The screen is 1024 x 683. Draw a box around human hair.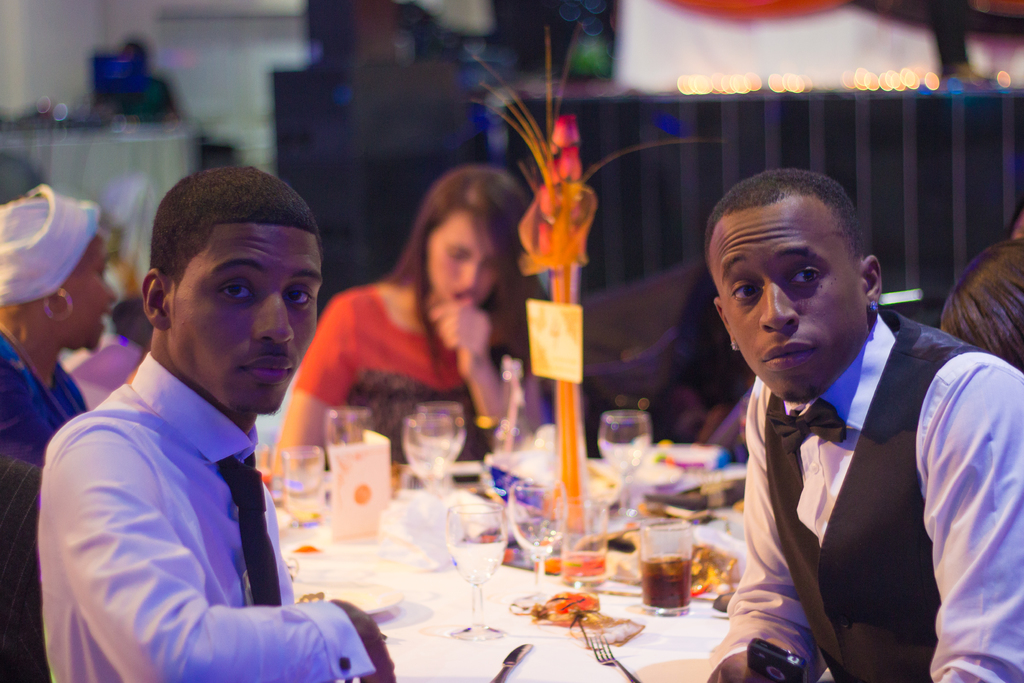
378, 168, 548, 392.
